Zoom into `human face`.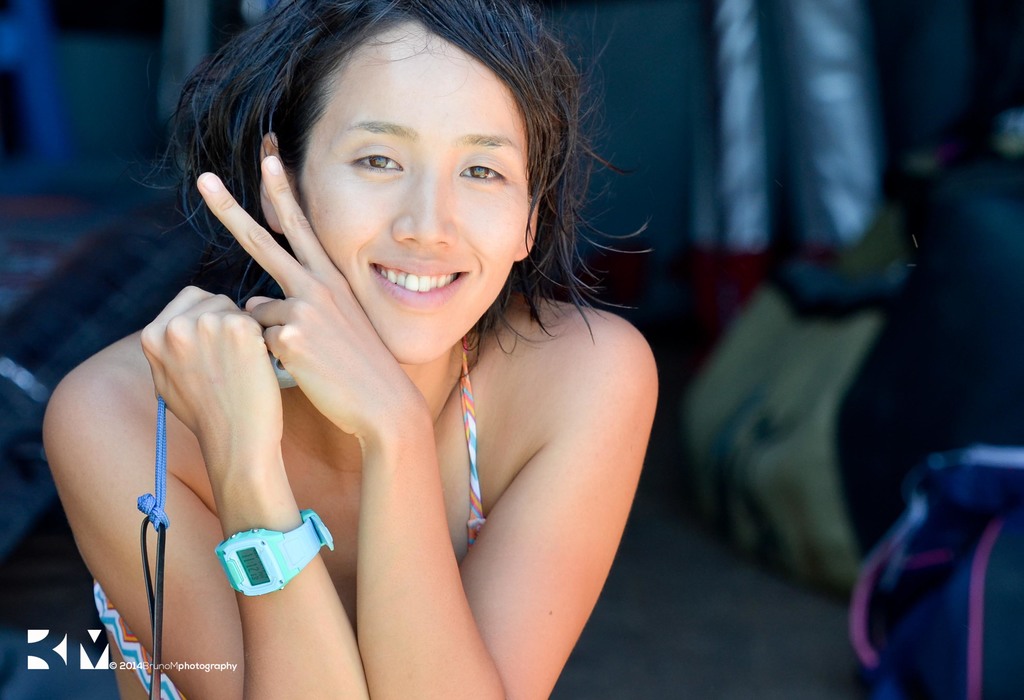
Zoom target: region(294, 13, 530, 365).
